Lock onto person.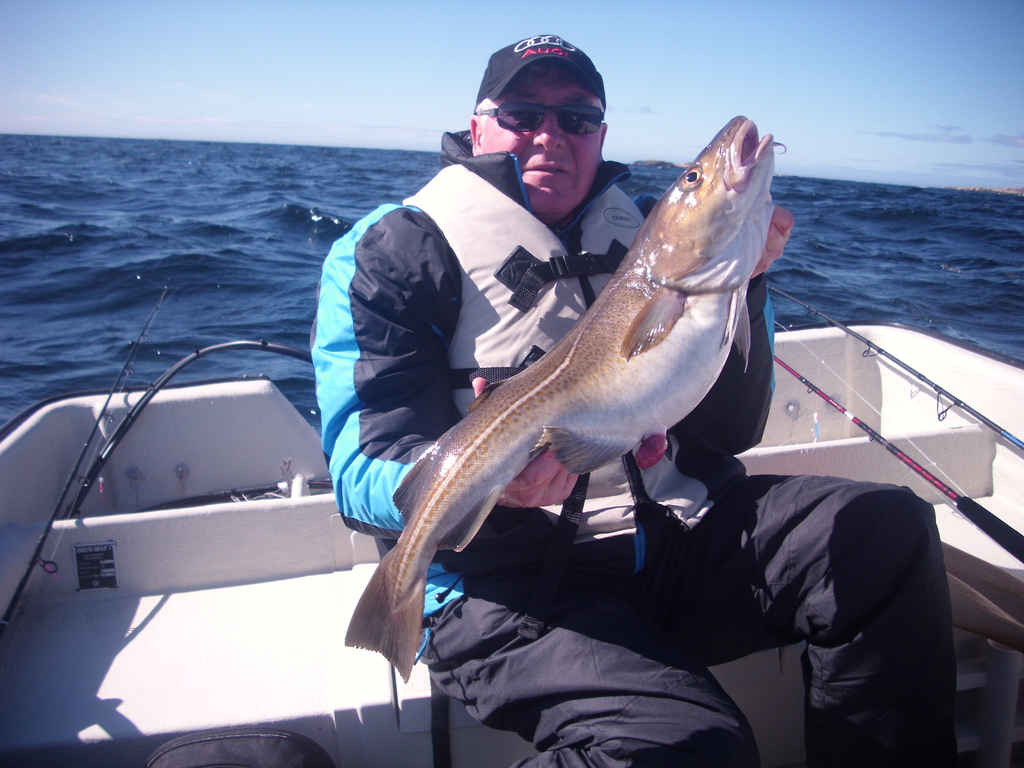
Locked: 308 28 957 767.
